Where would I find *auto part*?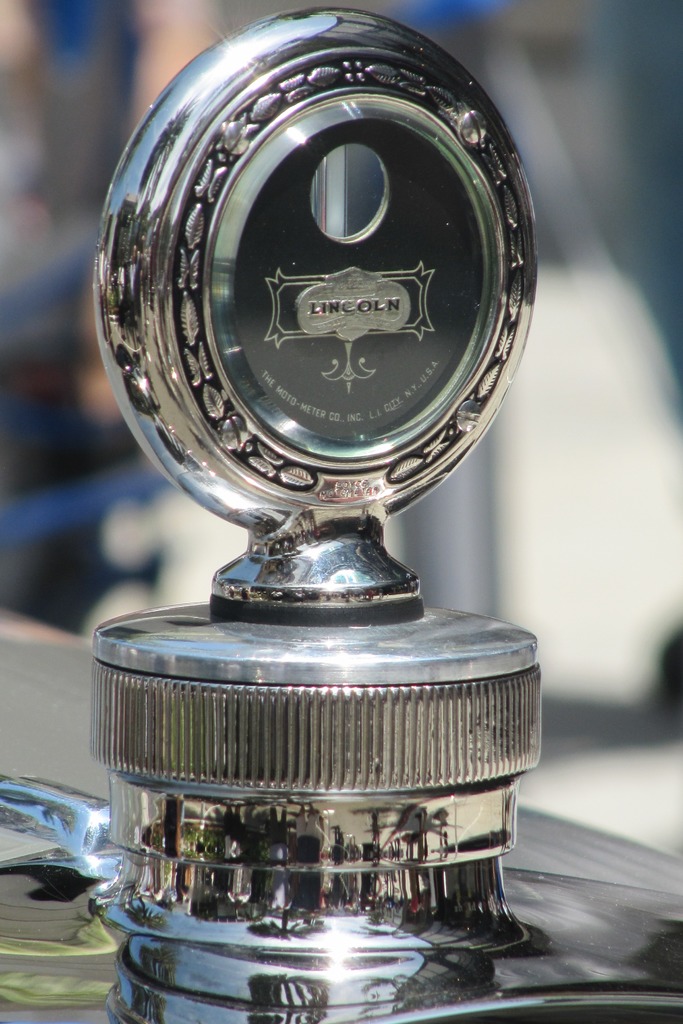
At <region>89, 1, 550, 962</region>.
